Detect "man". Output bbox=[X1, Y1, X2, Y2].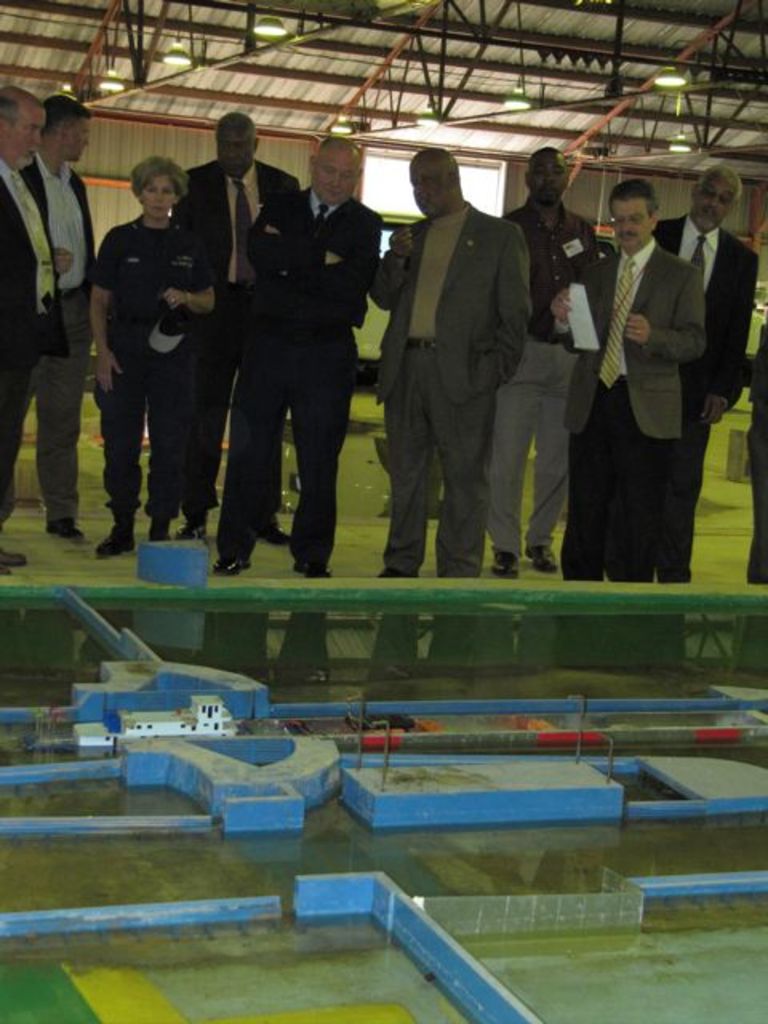
bbox=[475, 149, 619, 586].
